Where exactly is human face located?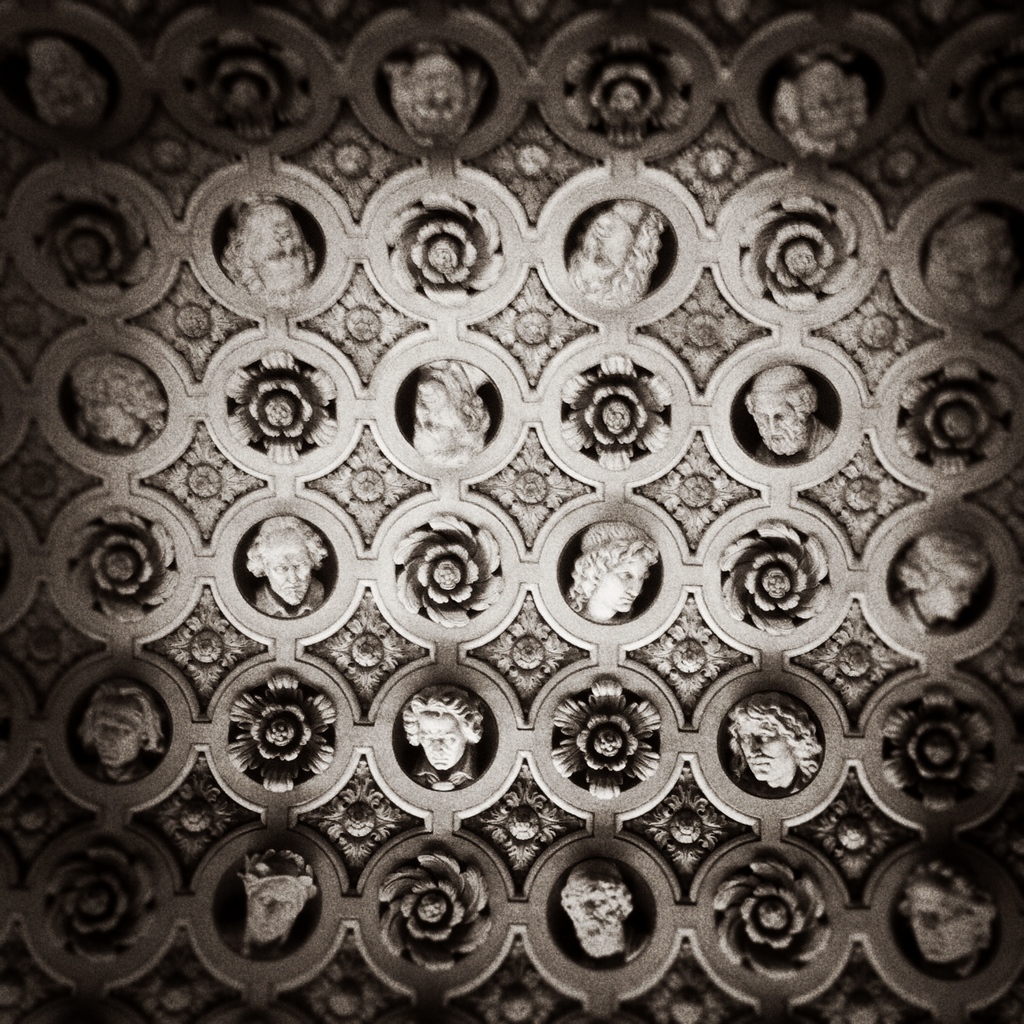
Its bounding box is (x1=98, y1=700, x2=140, y2=763).
